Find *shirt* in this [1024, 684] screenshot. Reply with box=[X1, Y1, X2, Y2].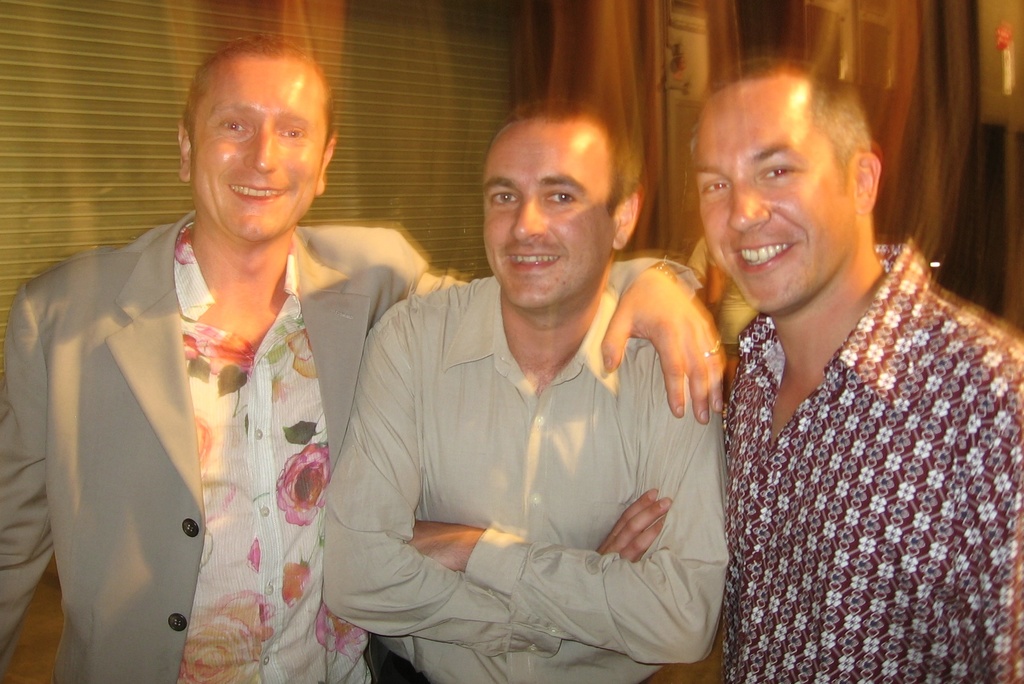
box=[322, 275, 730, 683].
